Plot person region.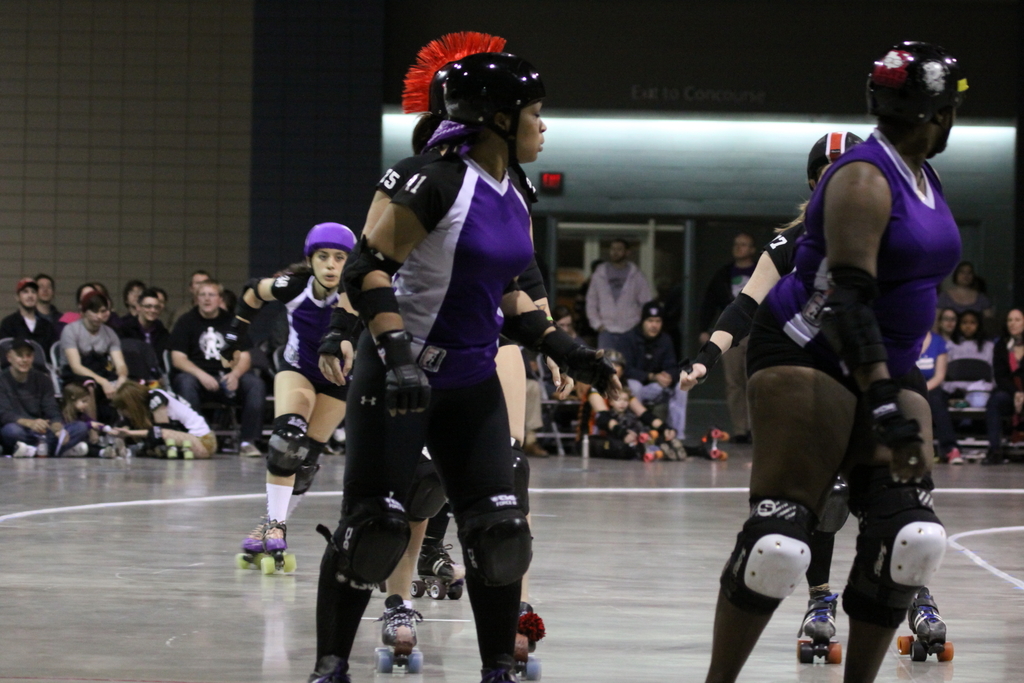
Plotted at box(701, 229, 759, 440).
